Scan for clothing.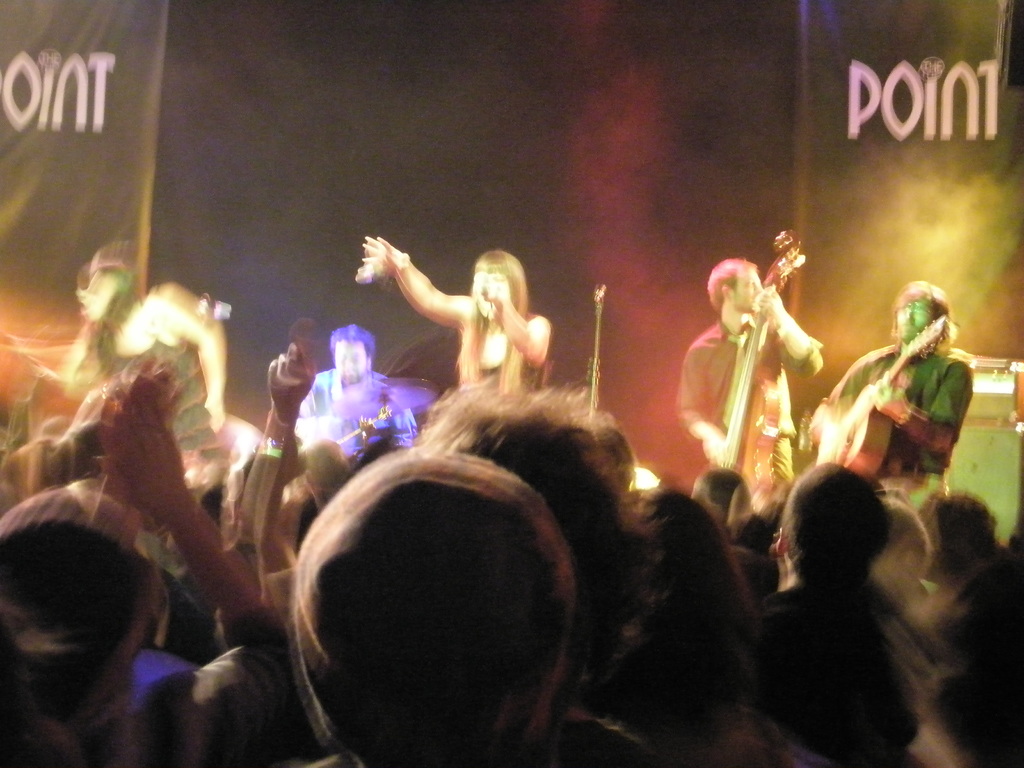
Scan result: bbox=[860, 347, 969, 522].
